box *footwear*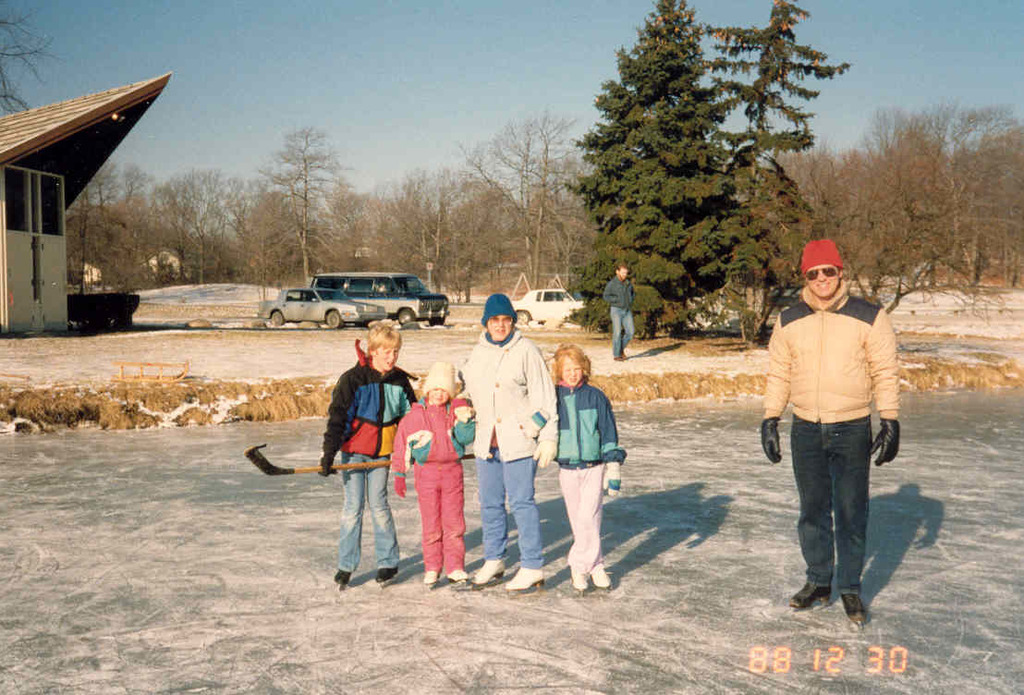
(335,567,354,591)
